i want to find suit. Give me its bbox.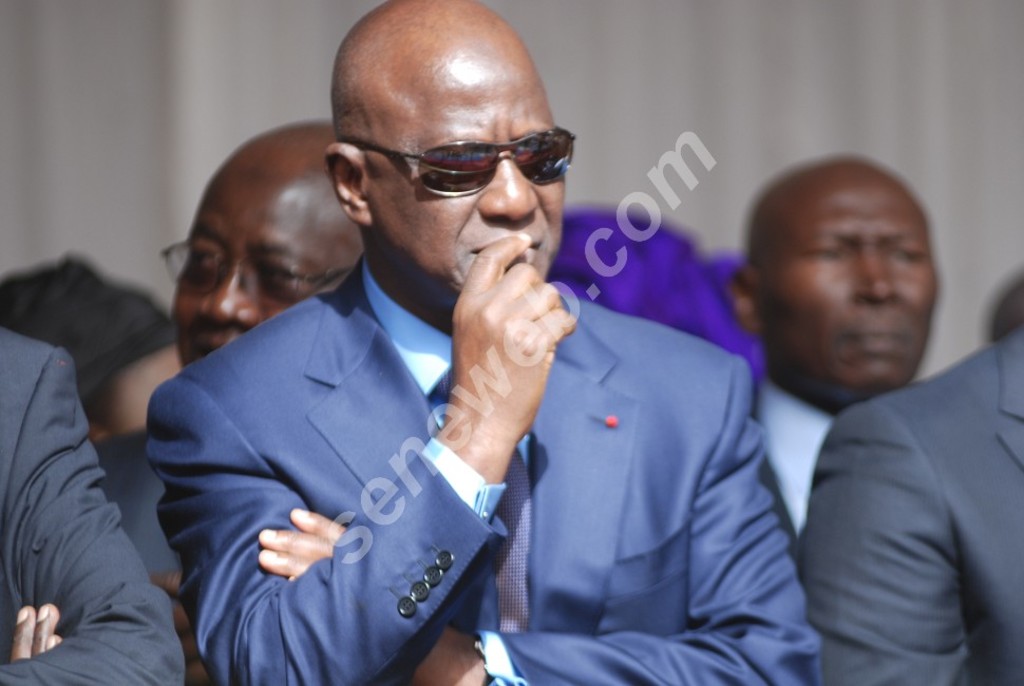
bbox=(146, 255, 823, 685).
